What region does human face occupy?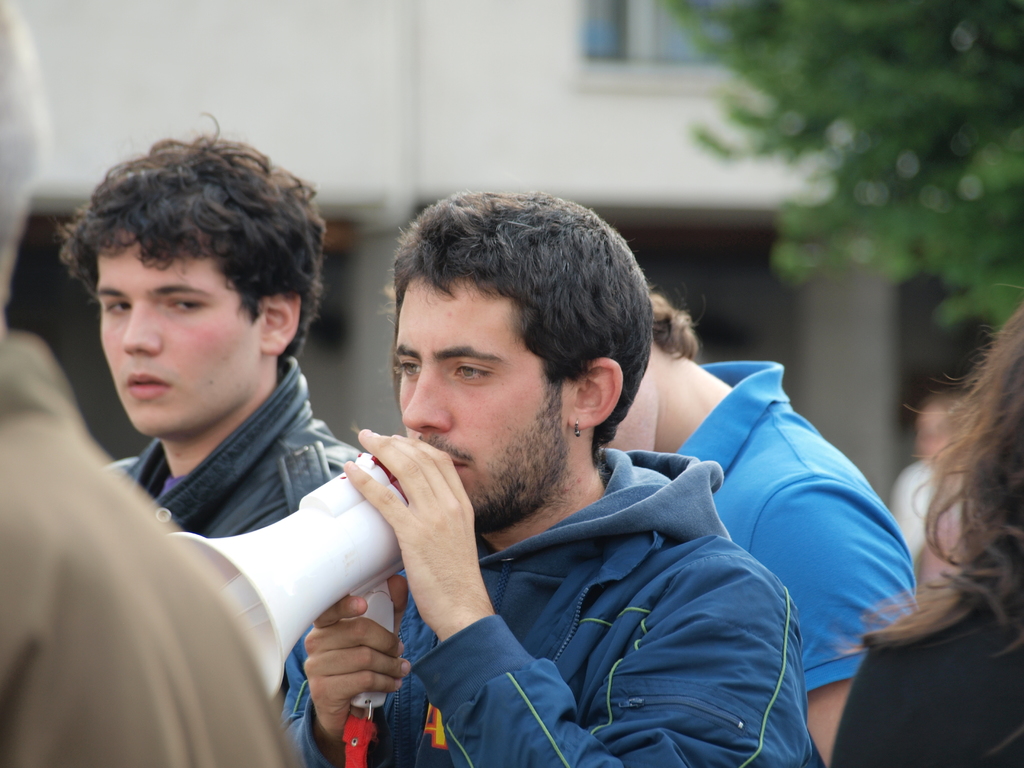
95, 227, 257, 441.
